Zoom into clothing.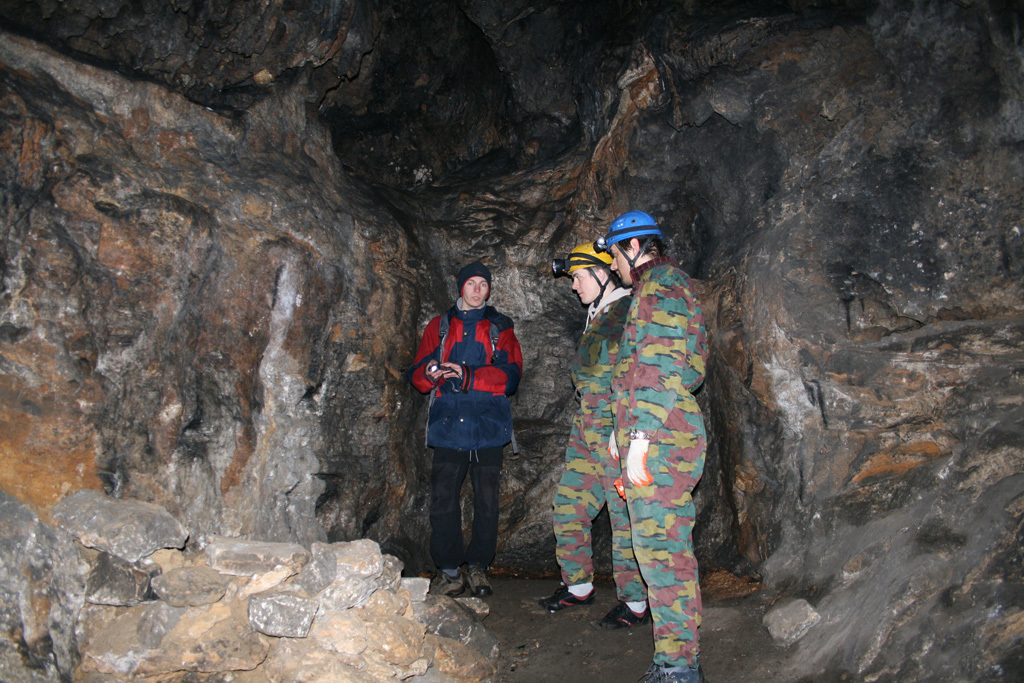
Zoom target: bbox(422, 284, 537, 558).
